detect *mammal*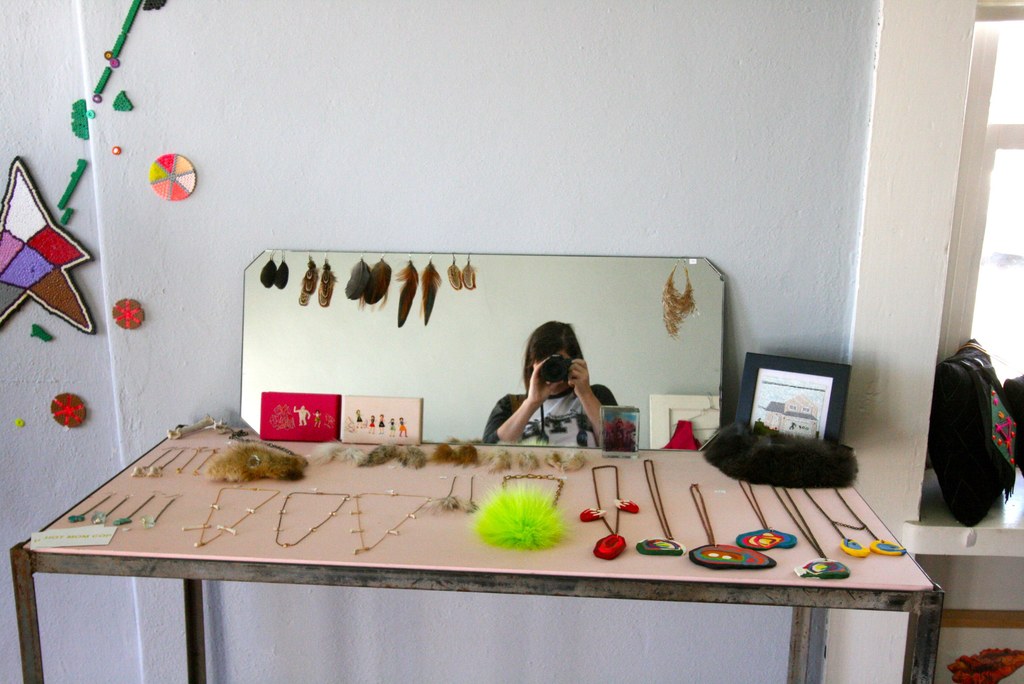
(left=474, top=339, right=630, bottom=459)
